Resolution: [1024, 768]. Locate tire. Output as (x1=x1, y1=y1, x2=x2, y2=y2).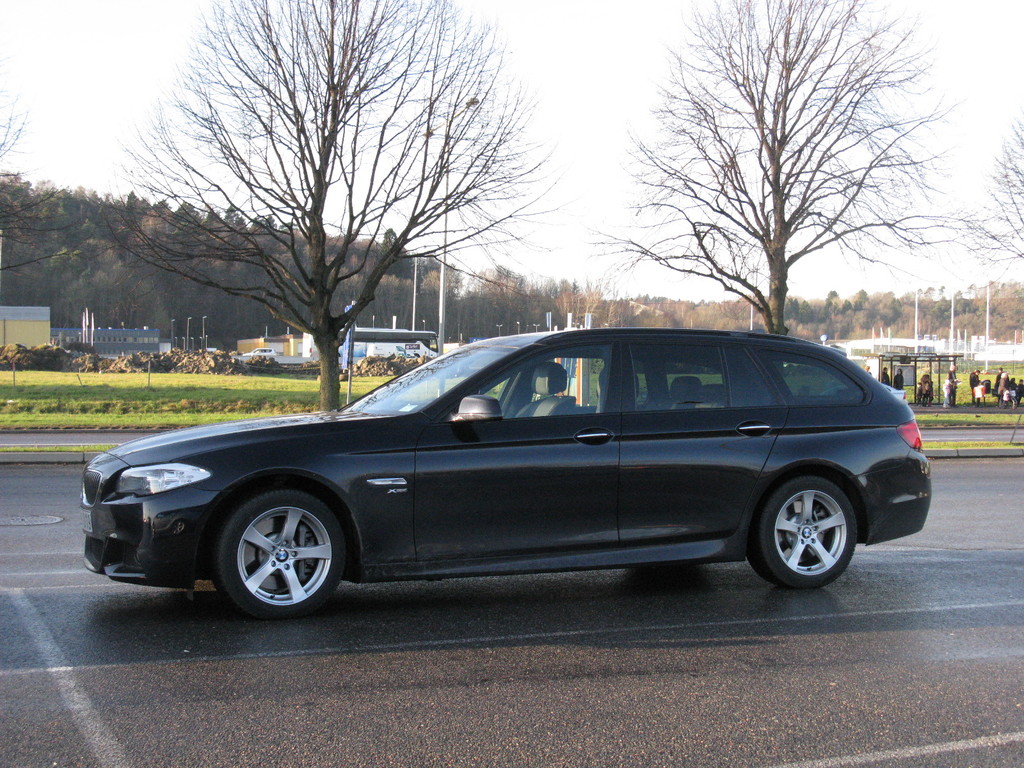
(x1=758, y1=474, x2=864, y2=596).
